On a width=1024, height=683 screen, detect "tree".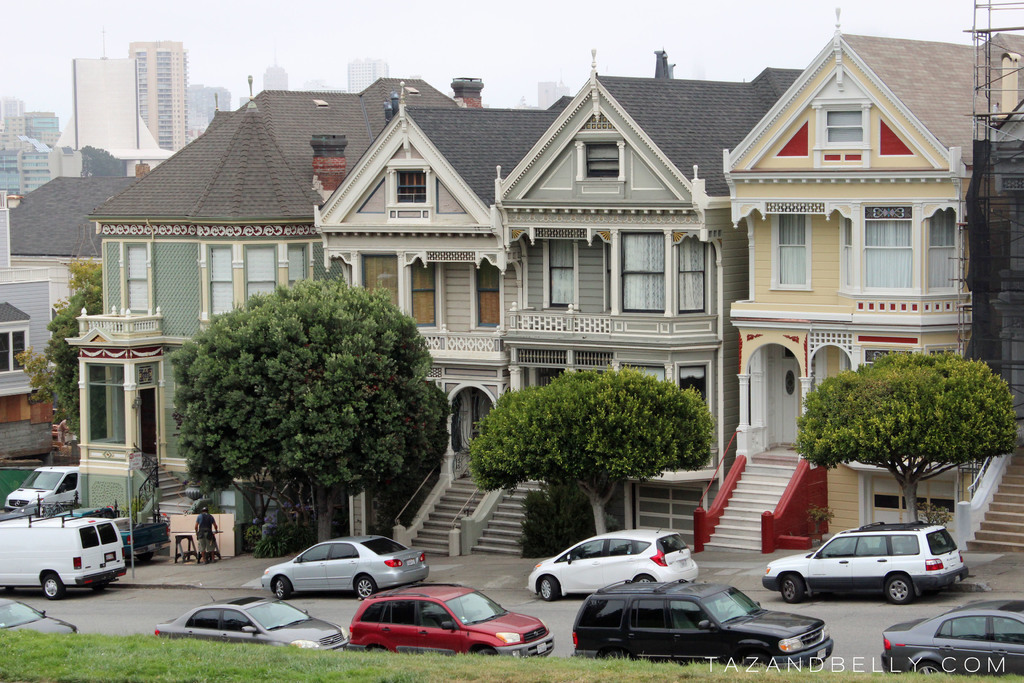
locate(456, 363, 710, 532).
